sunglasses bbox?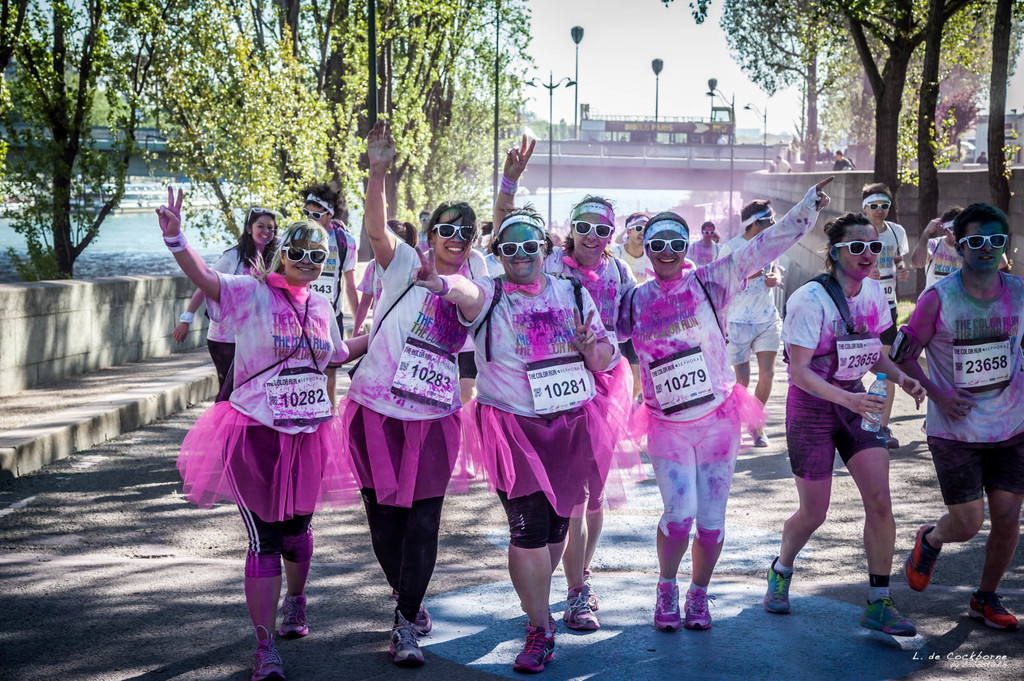
863,202,888,209
